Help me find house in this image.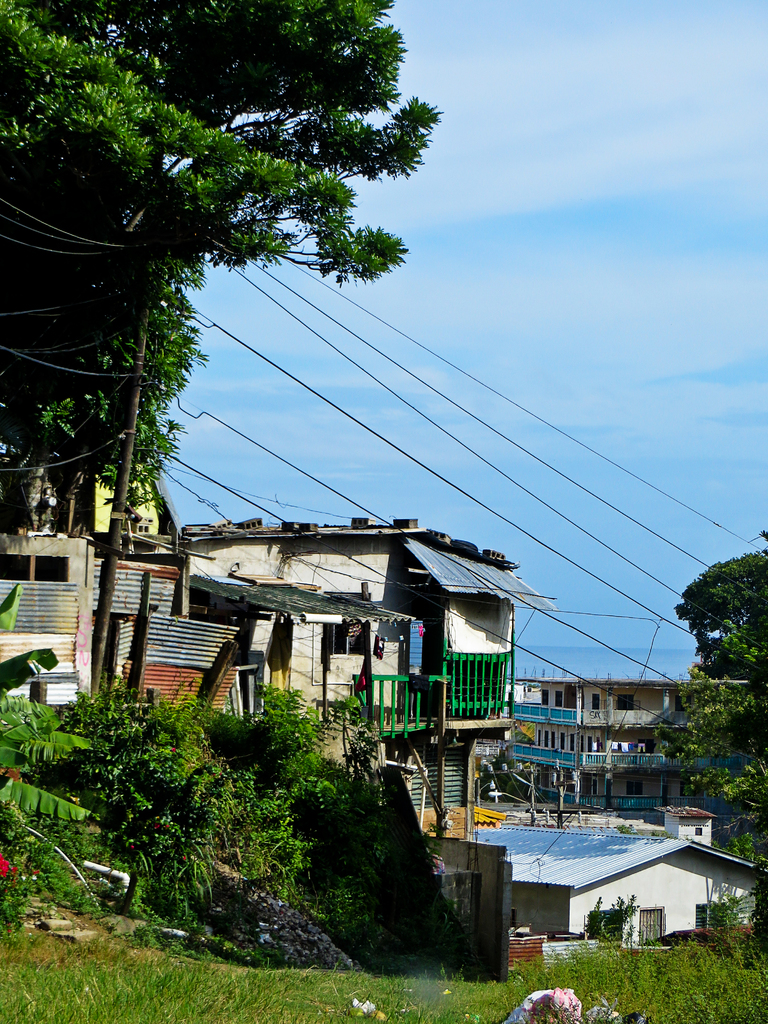
Found it: x1=425, y1=815, x2=764, y2=977.
